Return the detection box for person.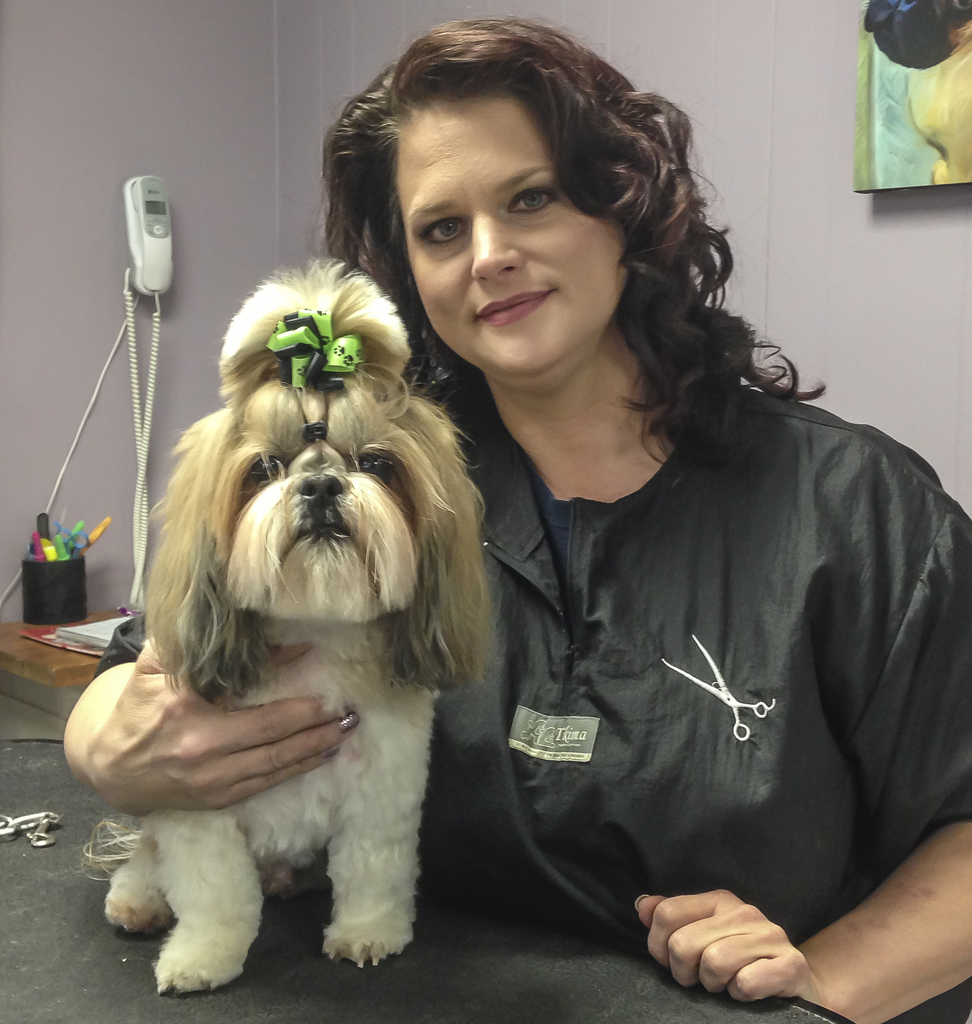
bbox=[61, 21, 971, 1023].
